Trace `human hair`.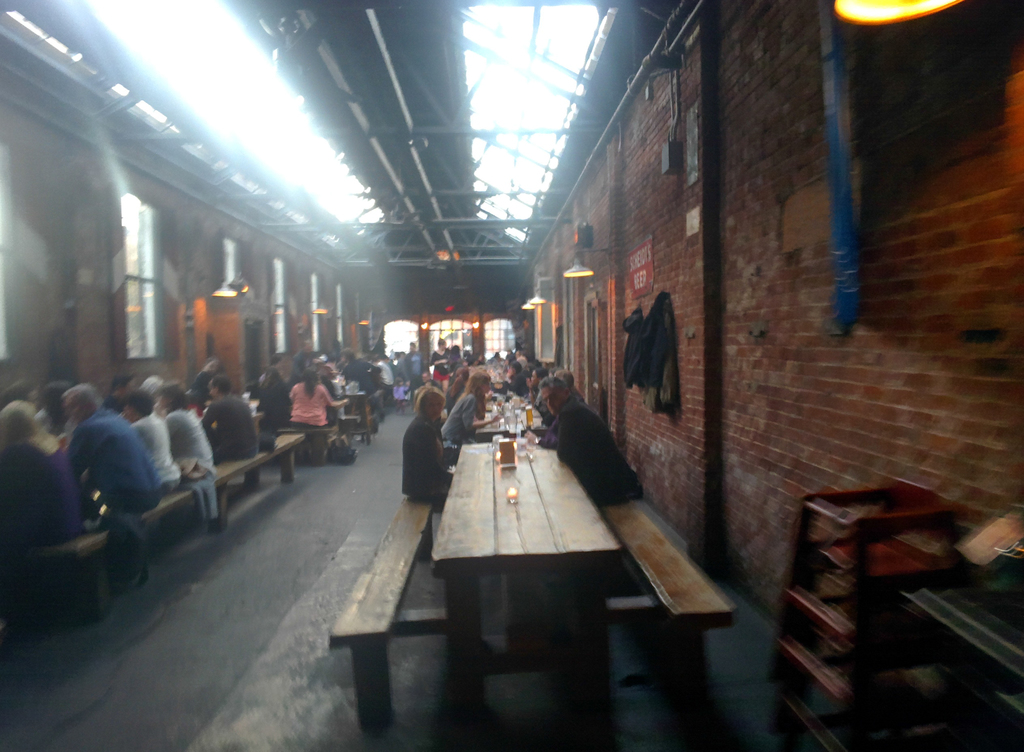
Traced to box(1, 402, 39, 439).
